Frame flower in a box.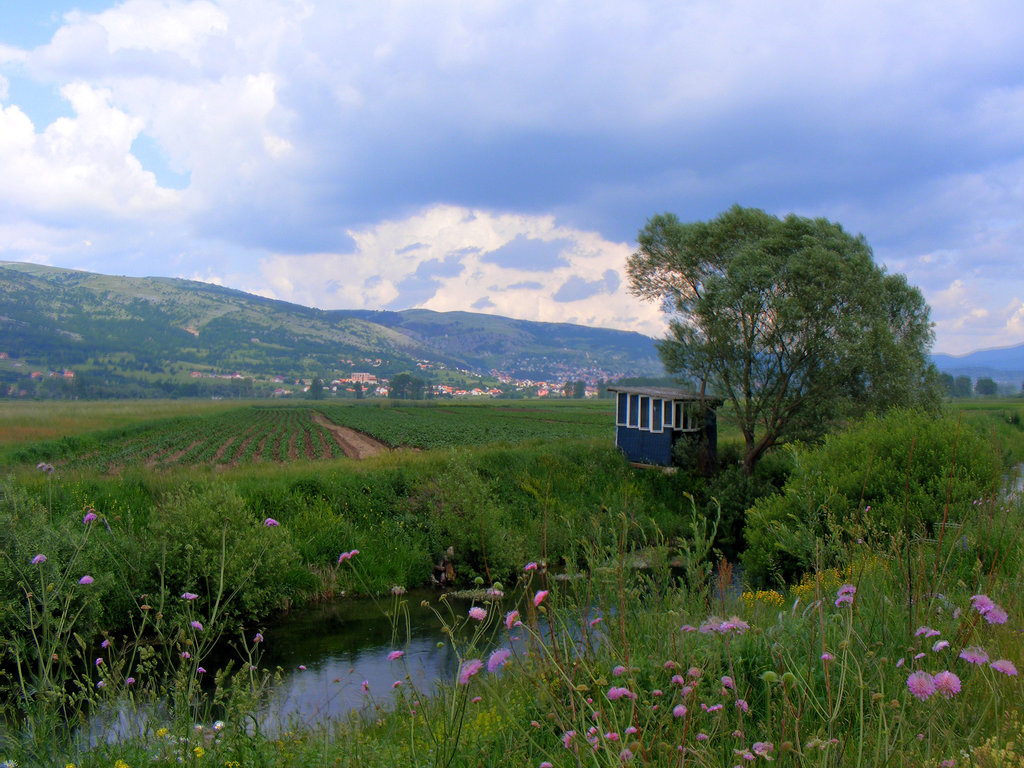
Rect(722, 612, 748, 637).
